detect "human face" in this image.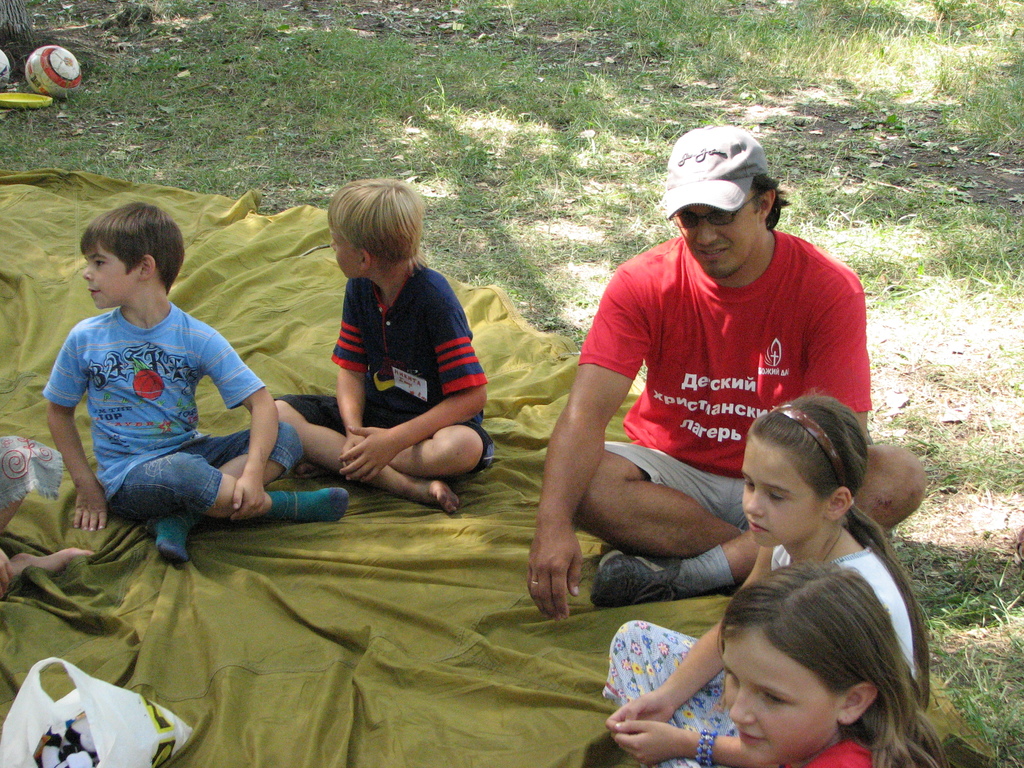
Detection: detection(84, 245, 139, 311).
